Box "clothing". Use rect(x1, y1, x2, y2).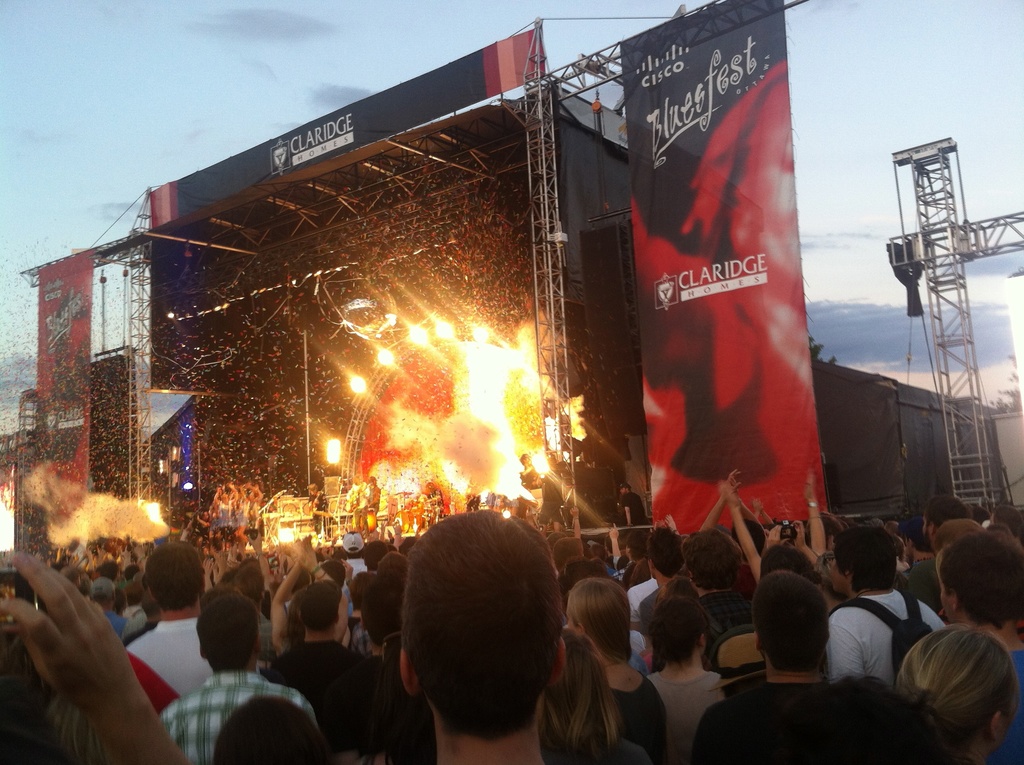
rect(128, 599, 153, 640).
